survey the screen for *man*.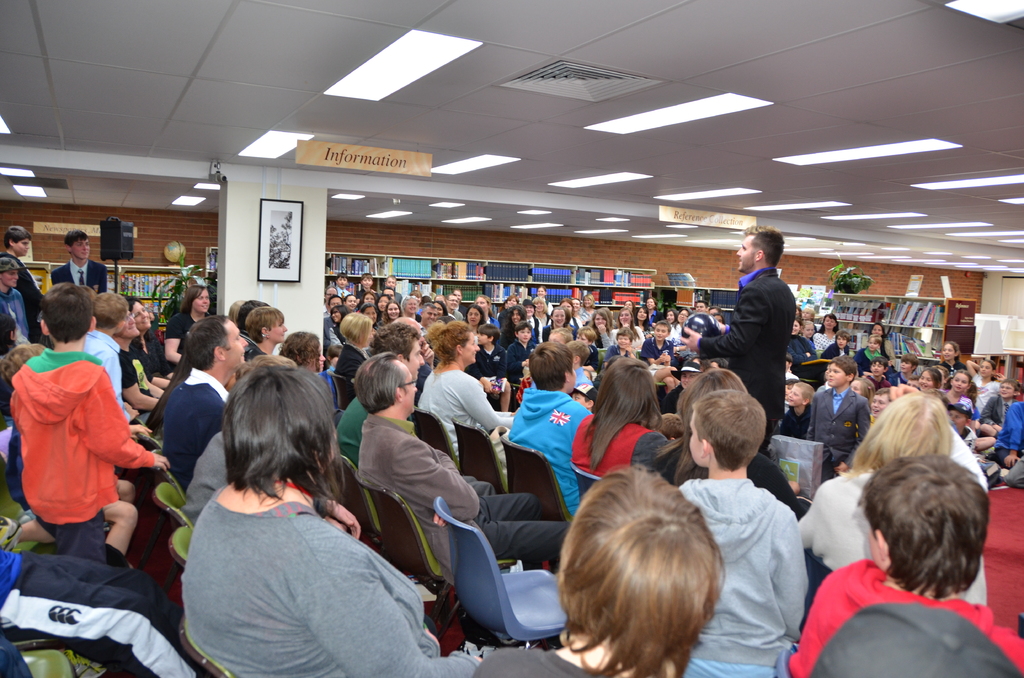
Survey found: 324,295,344,345.
